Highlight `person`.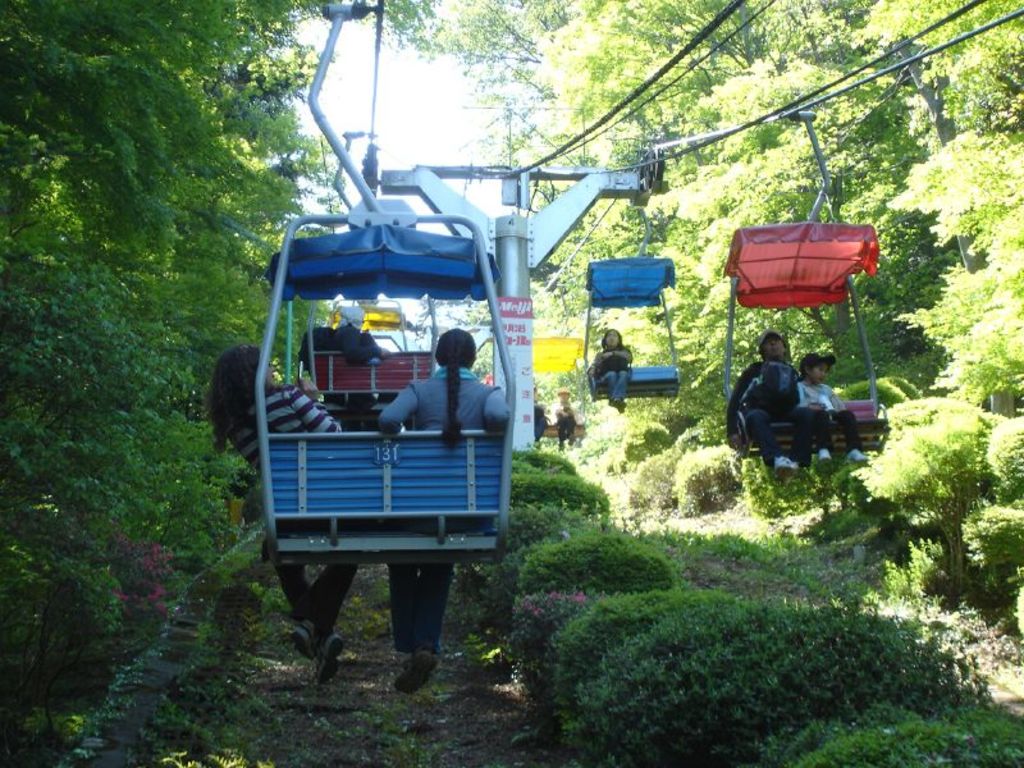
Highlighted region: left=534, top=388, right=544, bottom=442.
